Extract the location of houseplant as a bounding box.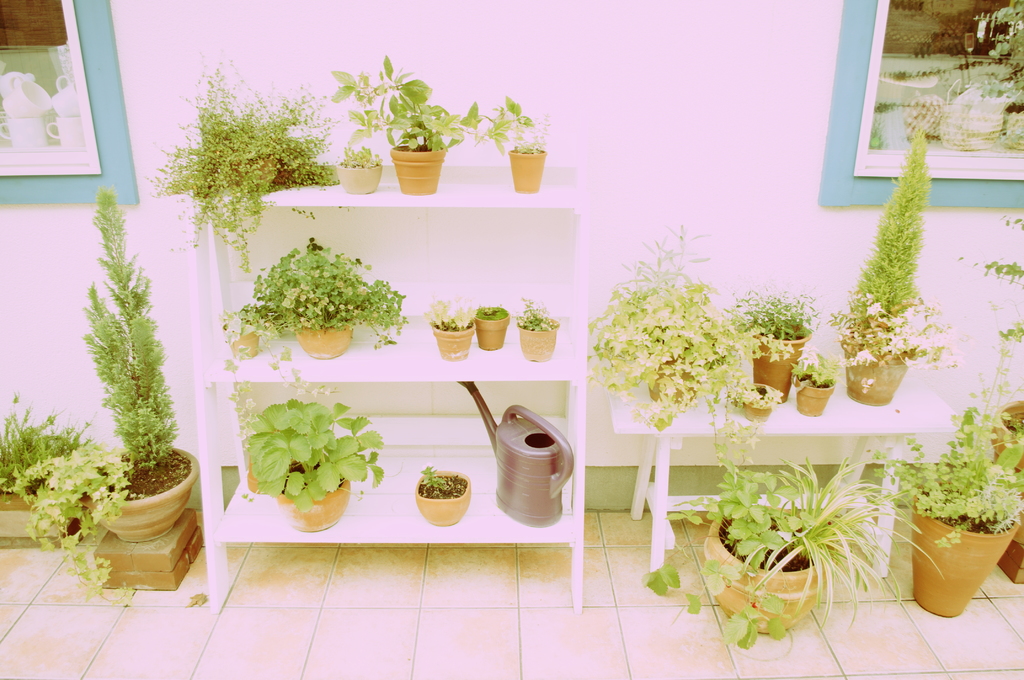
{"x1": 326, "y1": 51, "x2": 535, "y2": 194}.
